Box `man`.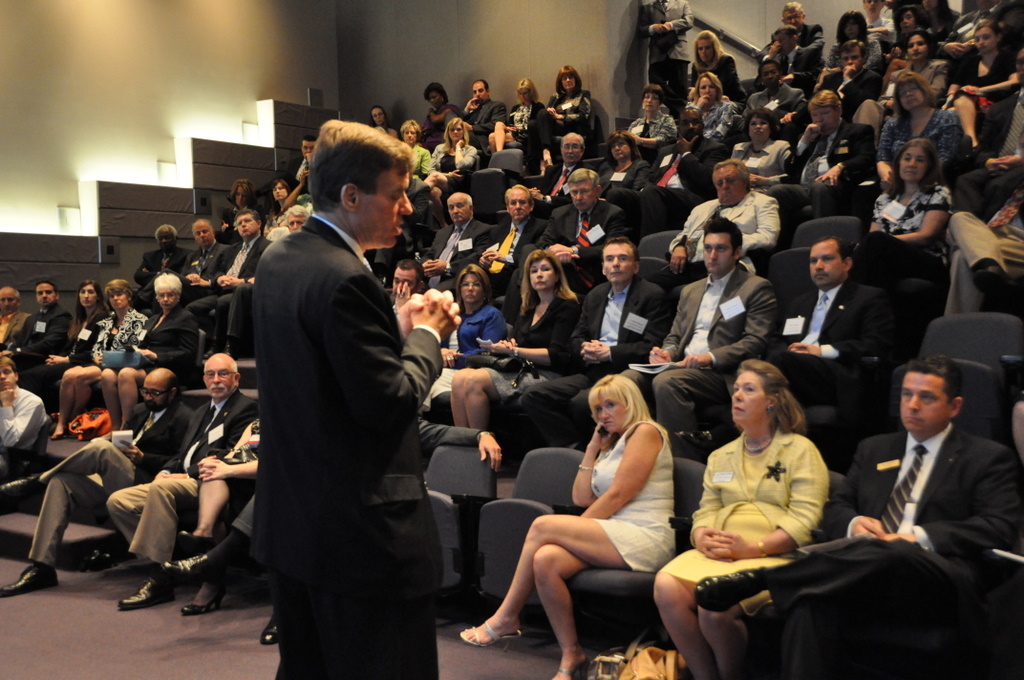
<bbox>671, 158, 784, 284</bbox>.
